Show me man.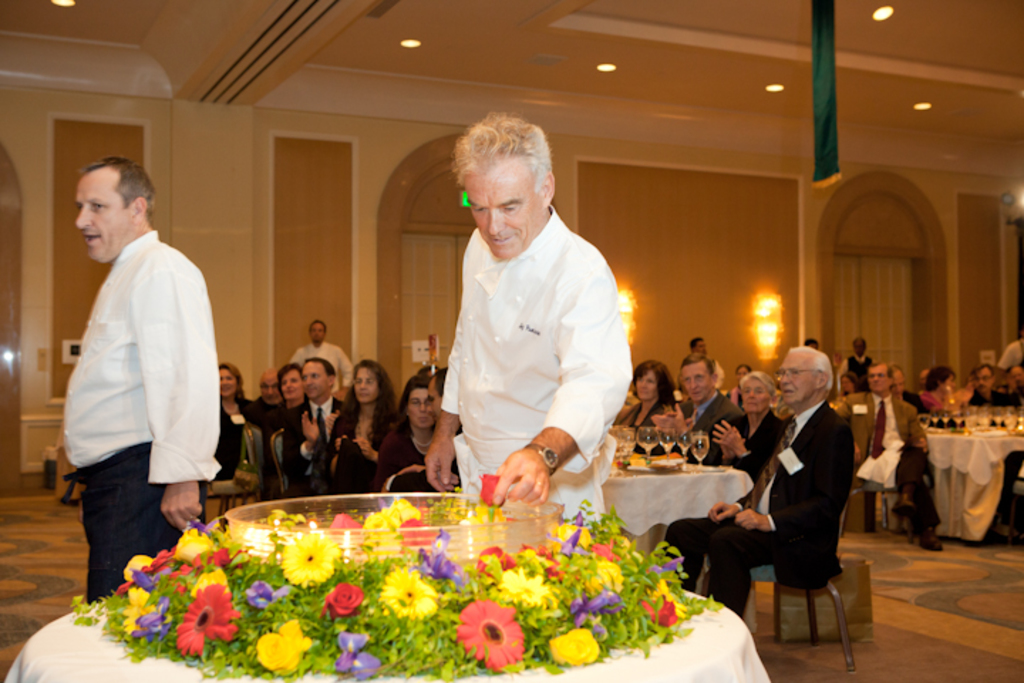
man is here: bbox=[964, 360, 1023, 532].
